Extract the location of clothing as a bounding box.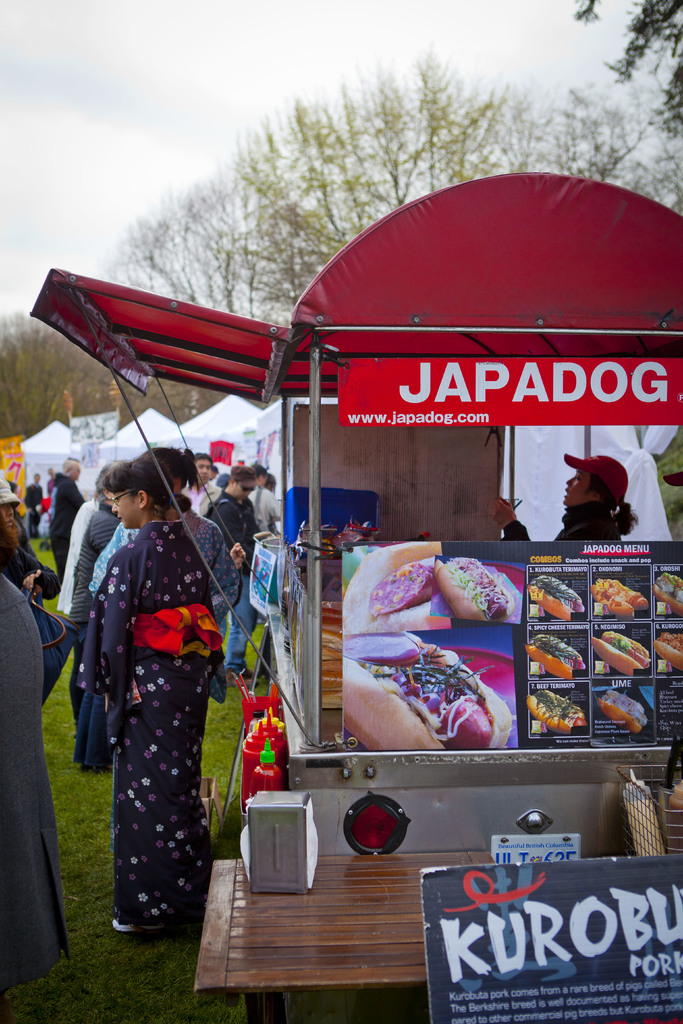
left=31, top=505, right=42, bottom=566.
